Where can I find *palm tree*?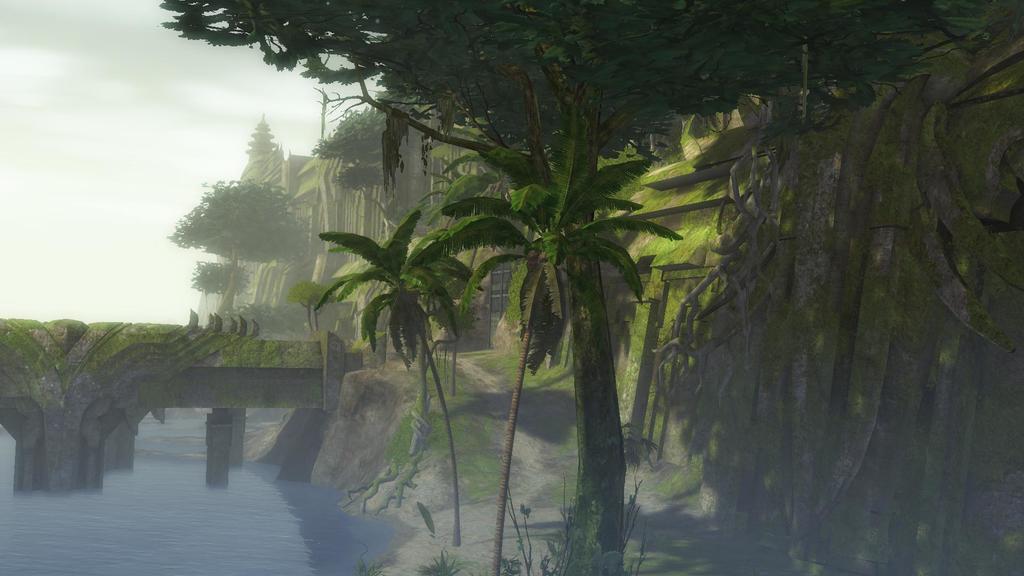
You can find it at rect(359, 113, 669, 513).
